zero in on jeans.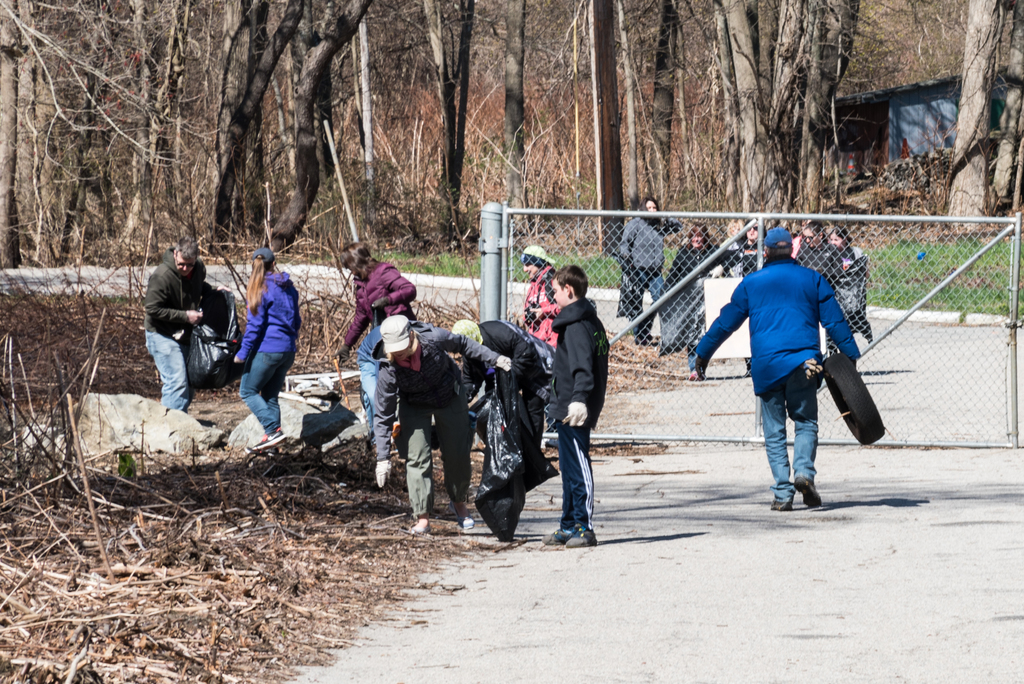
Zeroed in: [240, 351, 301, 426].
